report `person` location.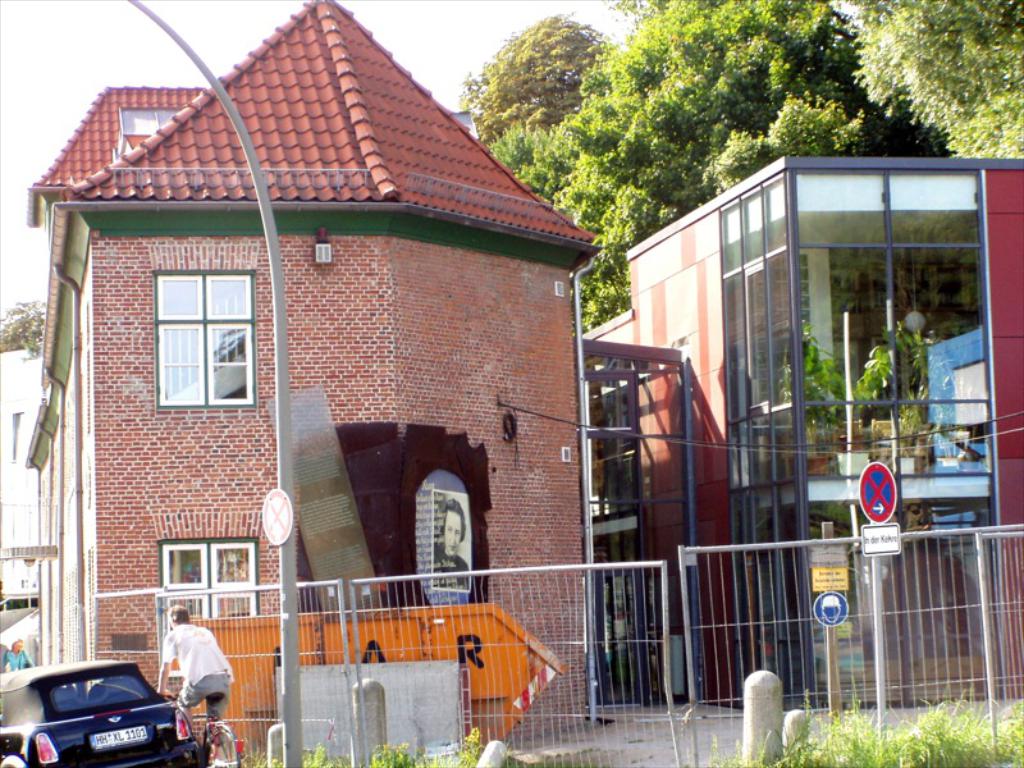
Report: {"left": 0, "top": 636, "right": 36, "bottom": 673}.
